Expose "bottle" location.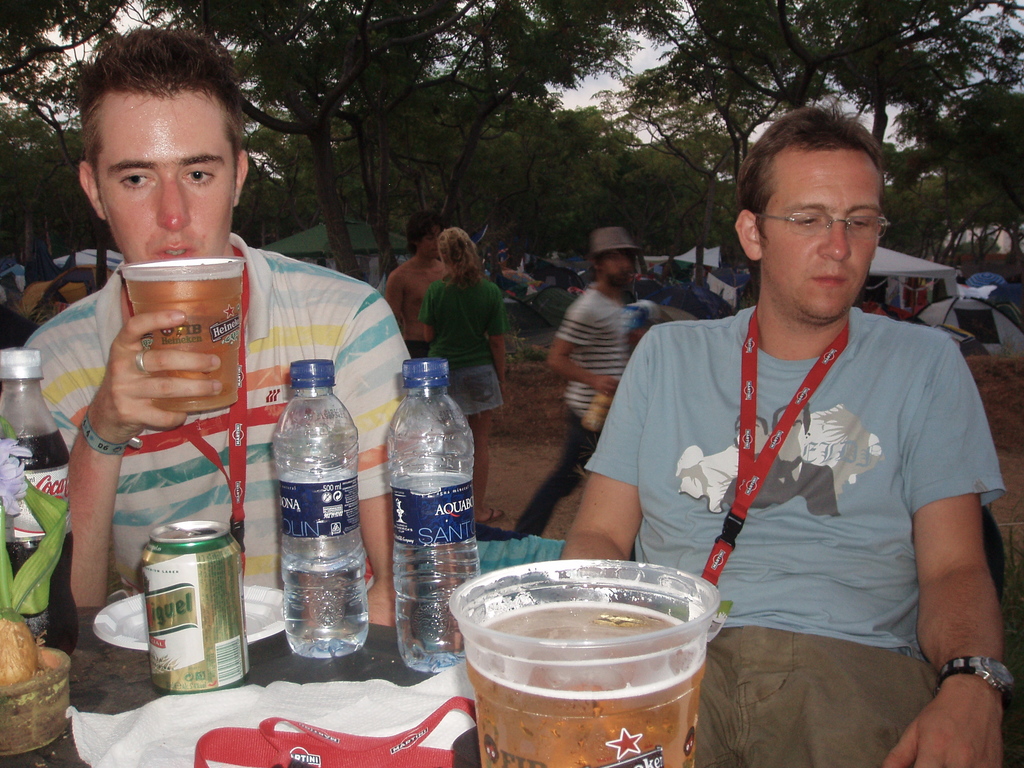
Exposed at (271, 355, 367, 657).
